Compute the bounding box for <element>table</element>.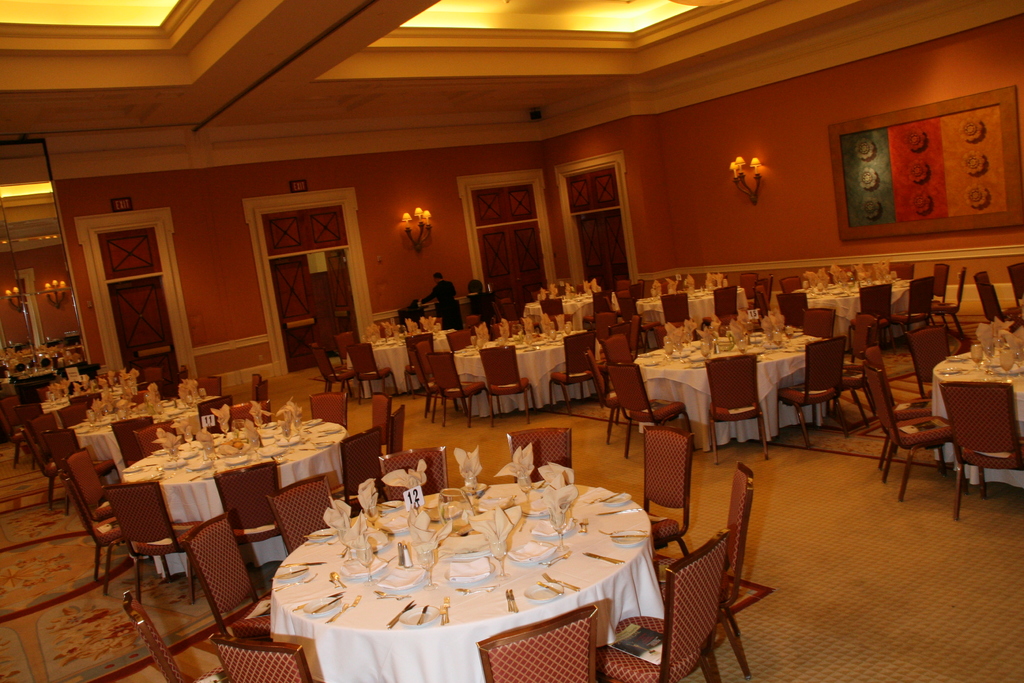
select_region(69, 397, 220, 485).
